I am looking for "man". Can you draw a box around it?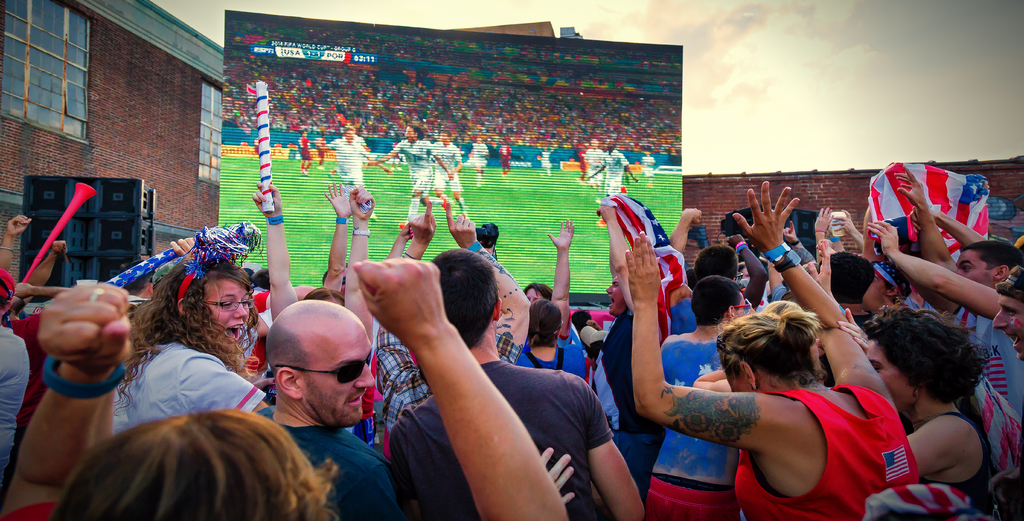
Sure, the bounding box is 343:221:593:520.
